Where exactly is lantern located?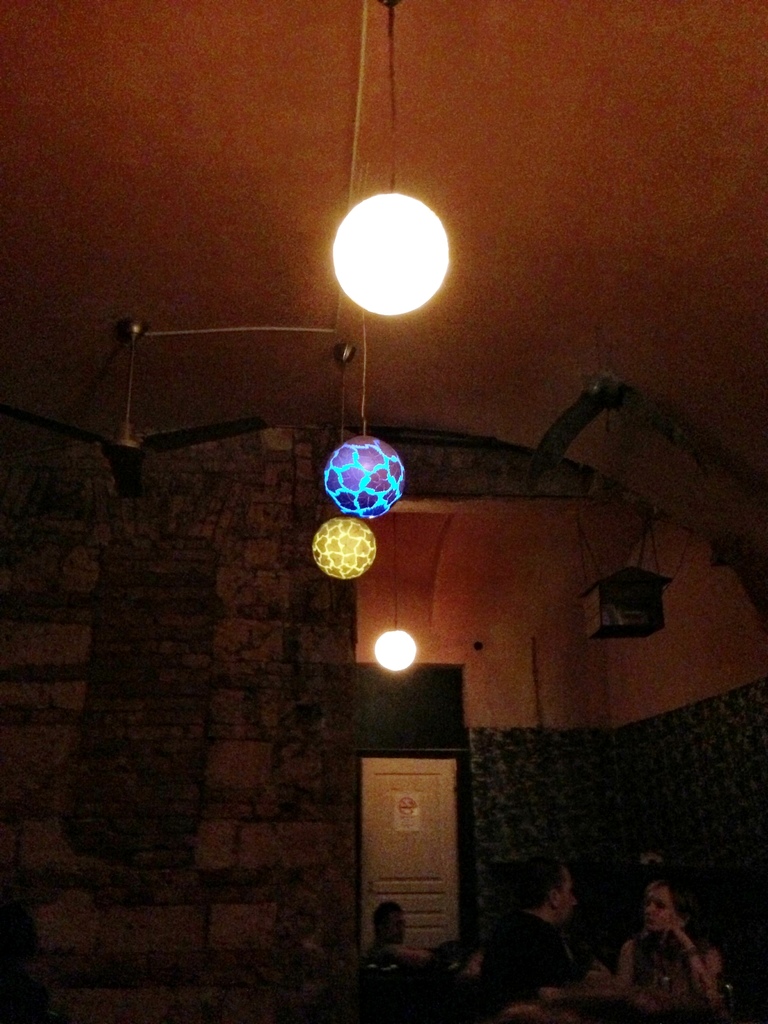
Its bounding box is 333/195/452/319.
